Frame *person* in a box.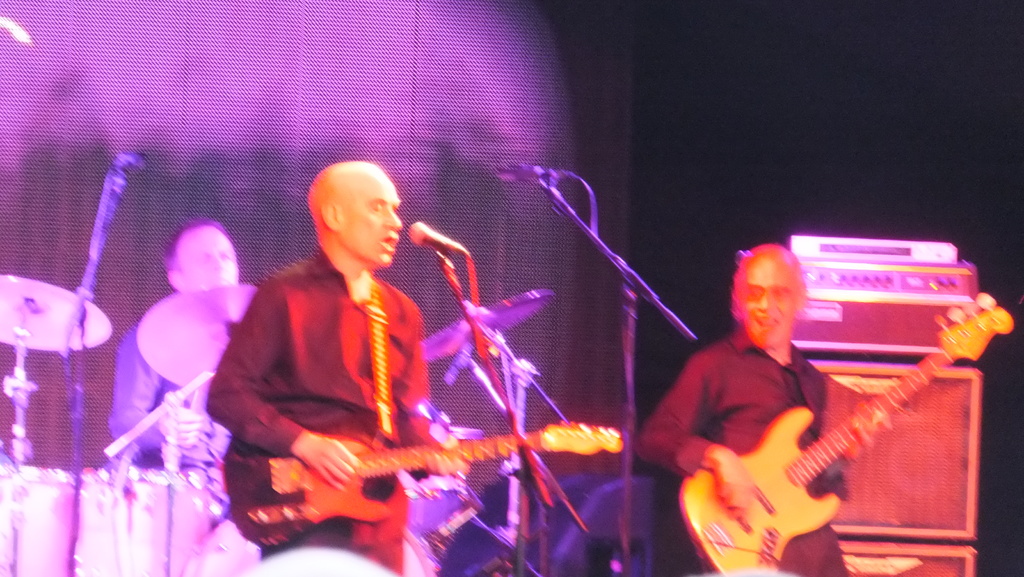
region(99, 219, 246, 476).
